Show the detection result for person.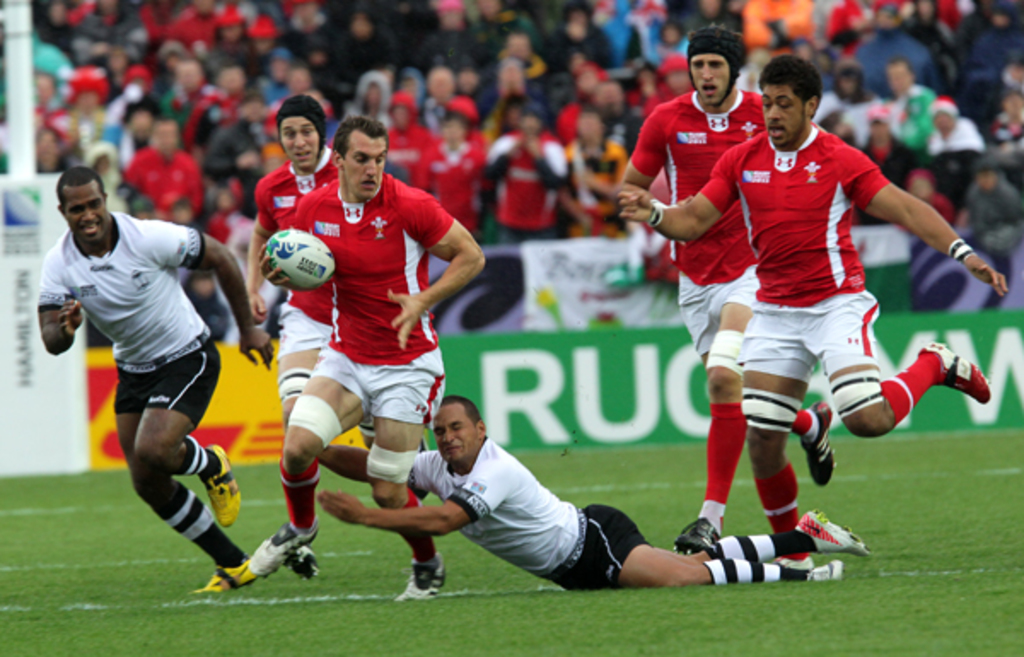
(241, 94, 466, 561).
